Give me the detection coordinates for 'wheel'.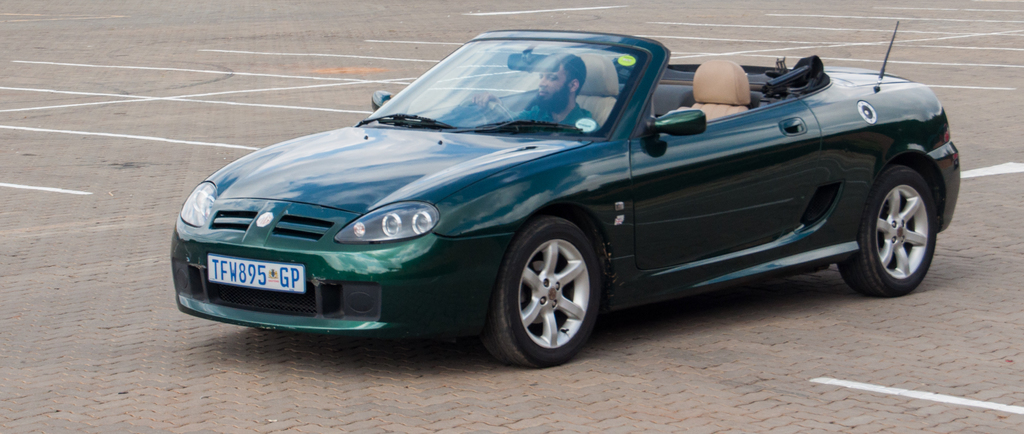
BBox(458, 99, 516, 131).
